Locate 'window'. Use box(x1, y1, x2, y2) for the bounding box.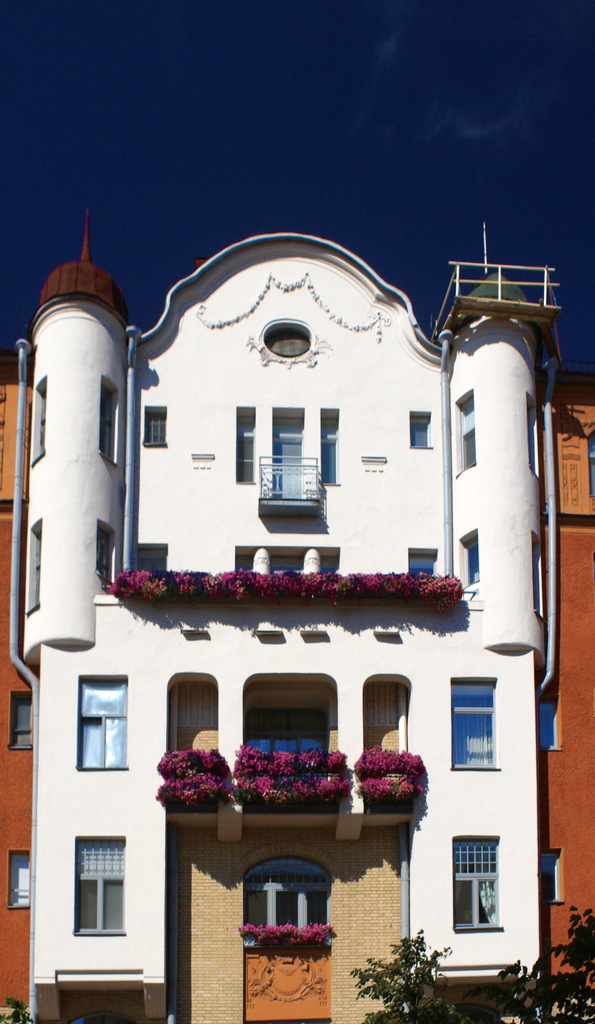
box(102, 388, 124, 463).
